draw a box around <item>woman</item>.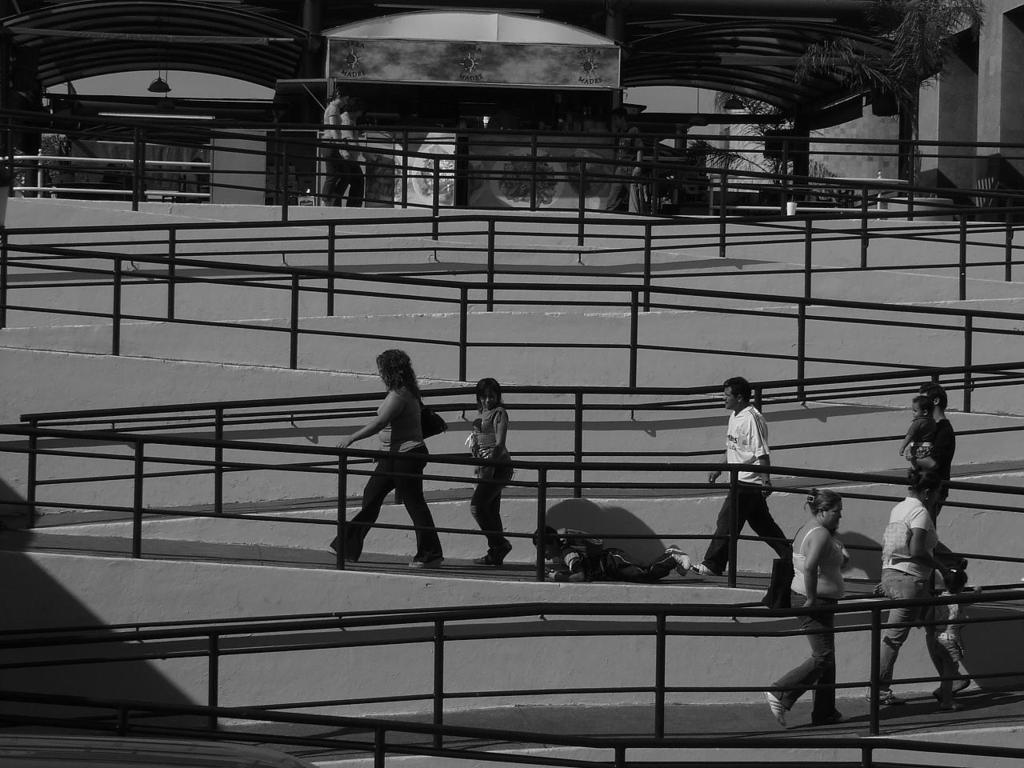
{"x1": 326, "y1": 346, "x2": 449, "y2": 575}.
